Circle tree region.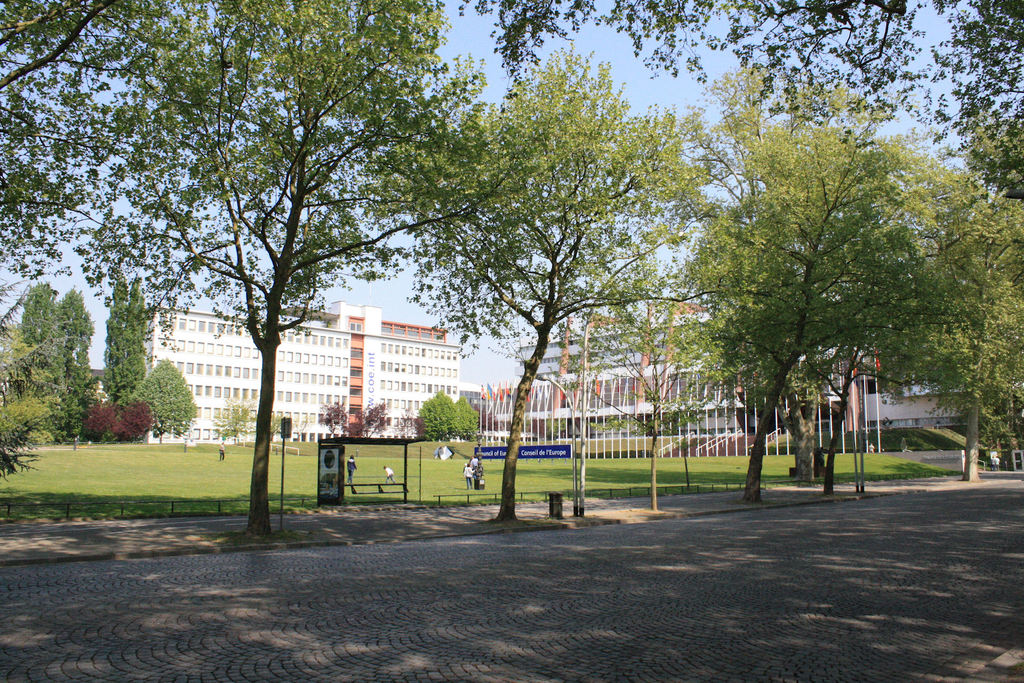
Region: [939, 184, 1023, 469].
